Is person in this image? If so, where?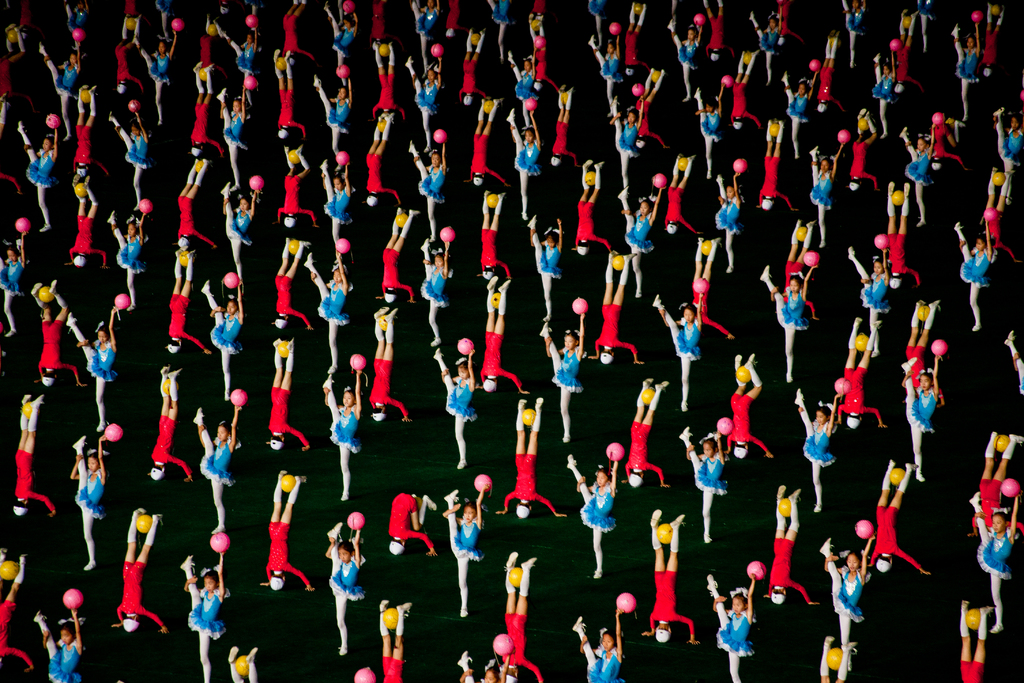
Yes, at [x1=28, y1=604, x2=88, y2=682].
